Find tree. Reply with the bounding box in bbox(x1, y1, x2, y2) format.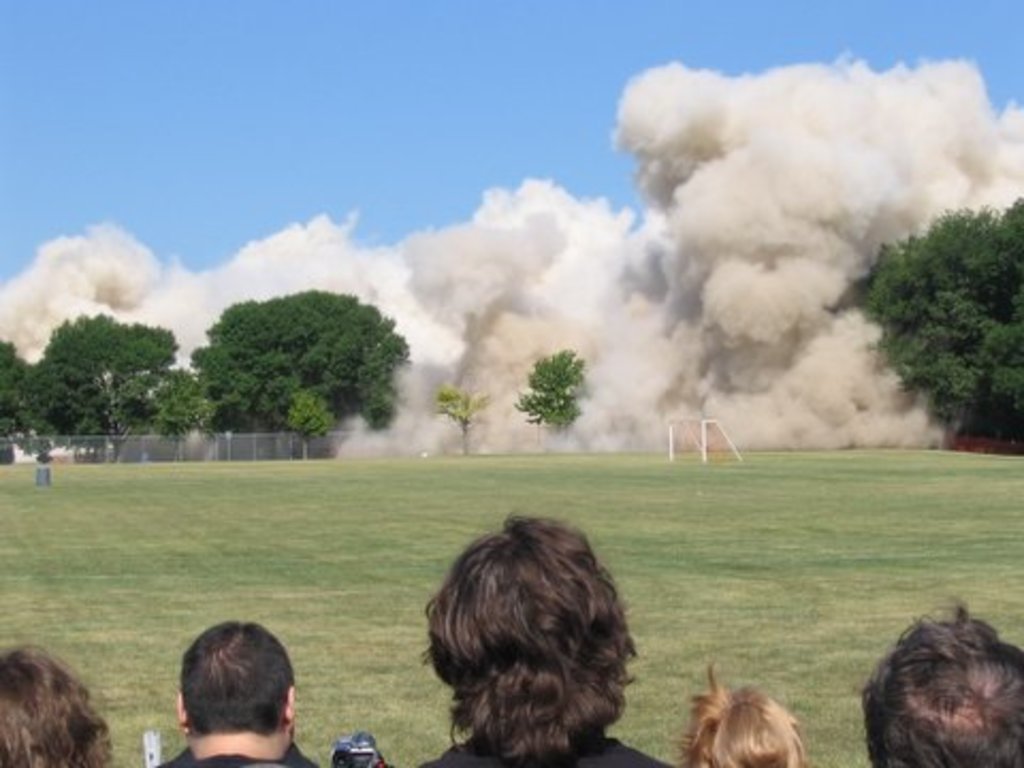
bbox(512, 350, 591, 439).
